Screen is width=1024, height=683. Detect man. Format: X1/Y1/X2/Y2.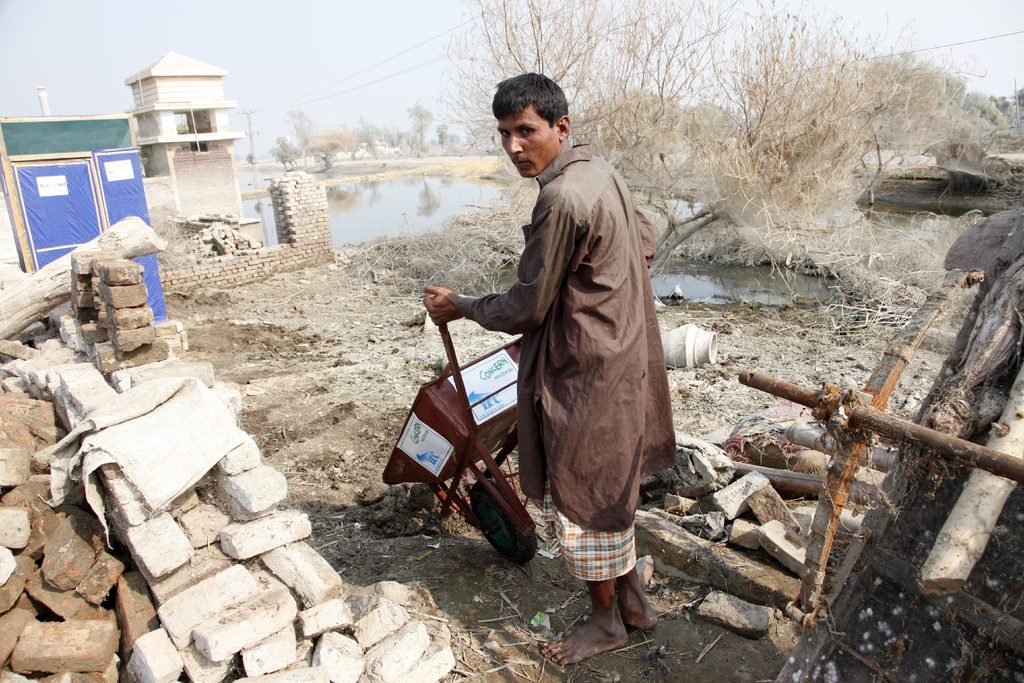
442/78/678/624.
